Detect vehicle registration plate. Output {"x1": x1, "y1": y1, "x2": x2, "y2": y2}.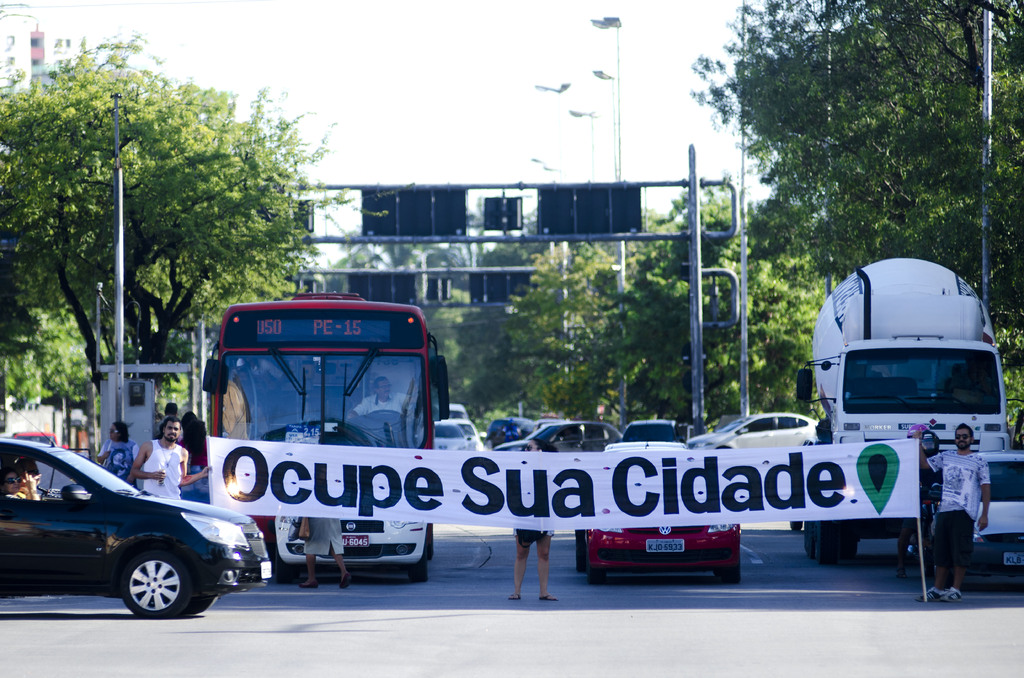
{"x1": 260, "y1": 557, "x2": 275, "y2": 581}.
